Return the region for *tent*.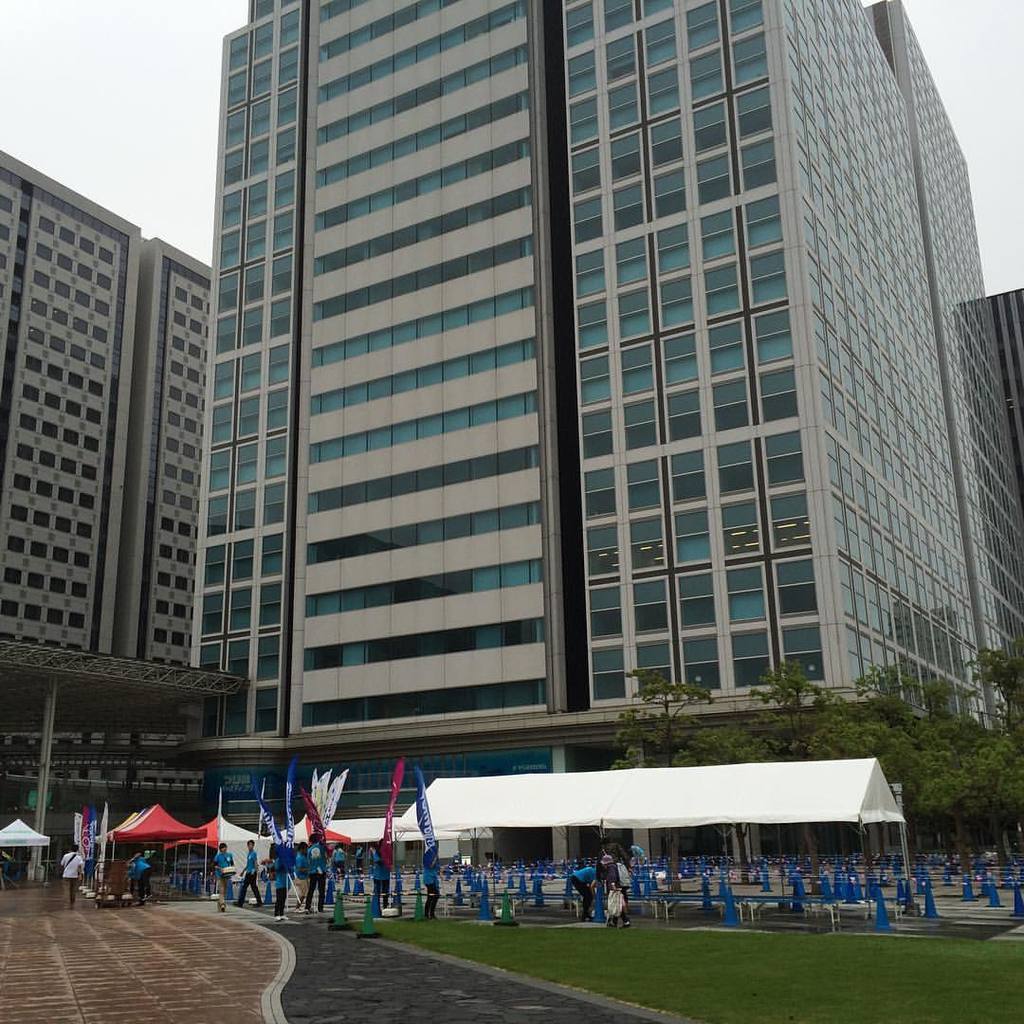
(left=387, top=771, right=905, bottom=900).
